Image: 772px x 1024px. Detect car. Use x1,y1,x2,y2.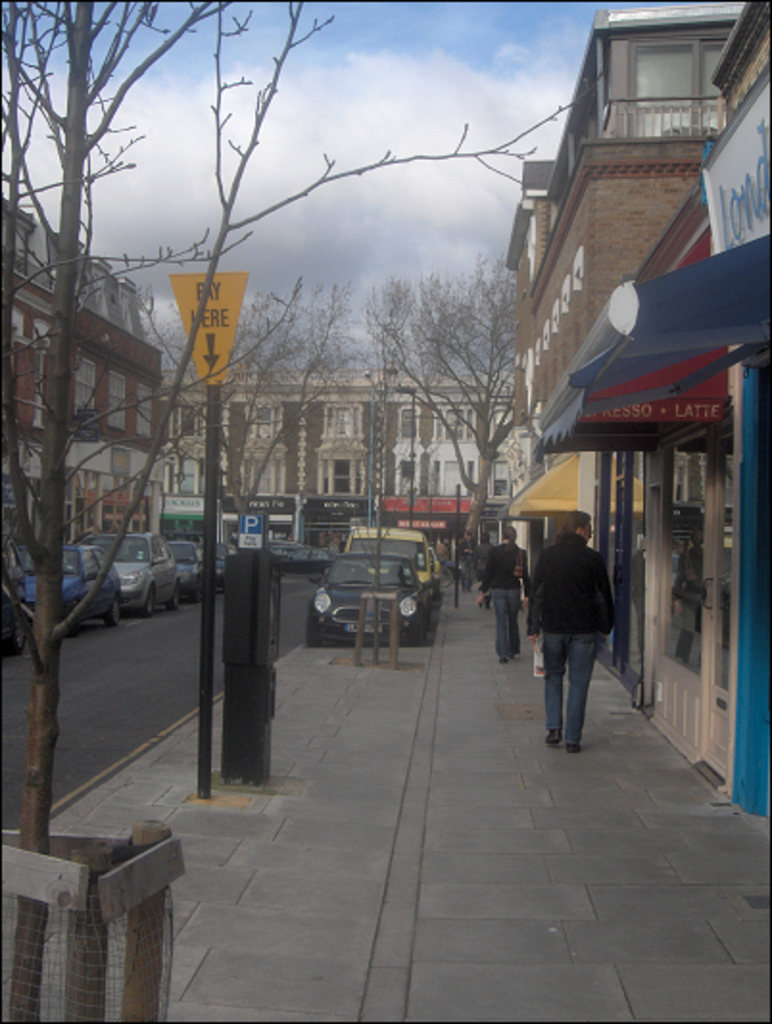
271,548,338,573.
